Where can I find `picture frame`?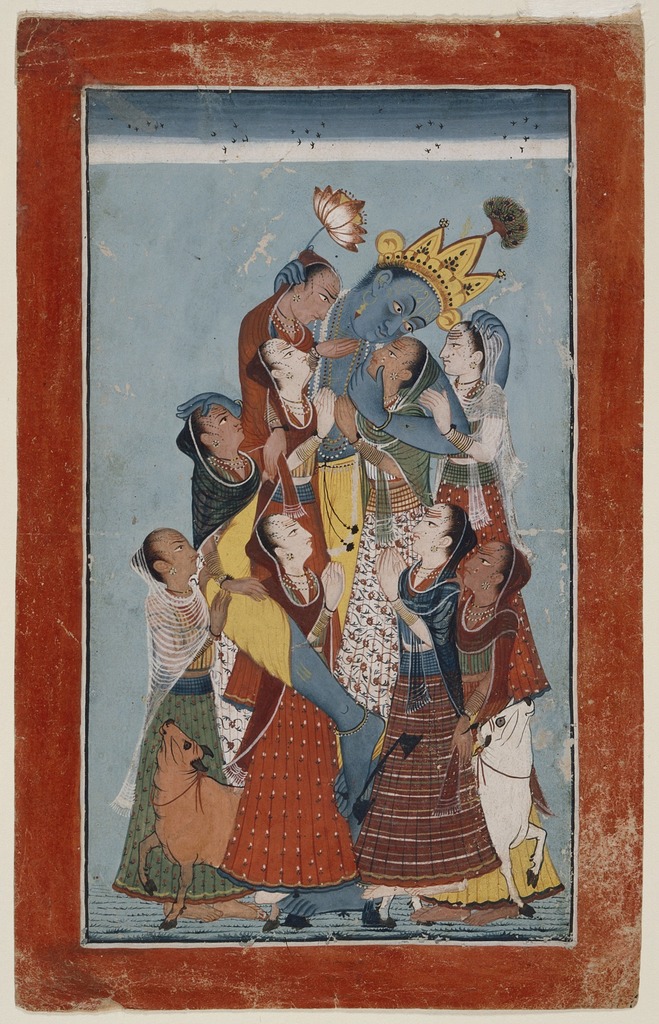
You can find it at 11,13,645,1012.
